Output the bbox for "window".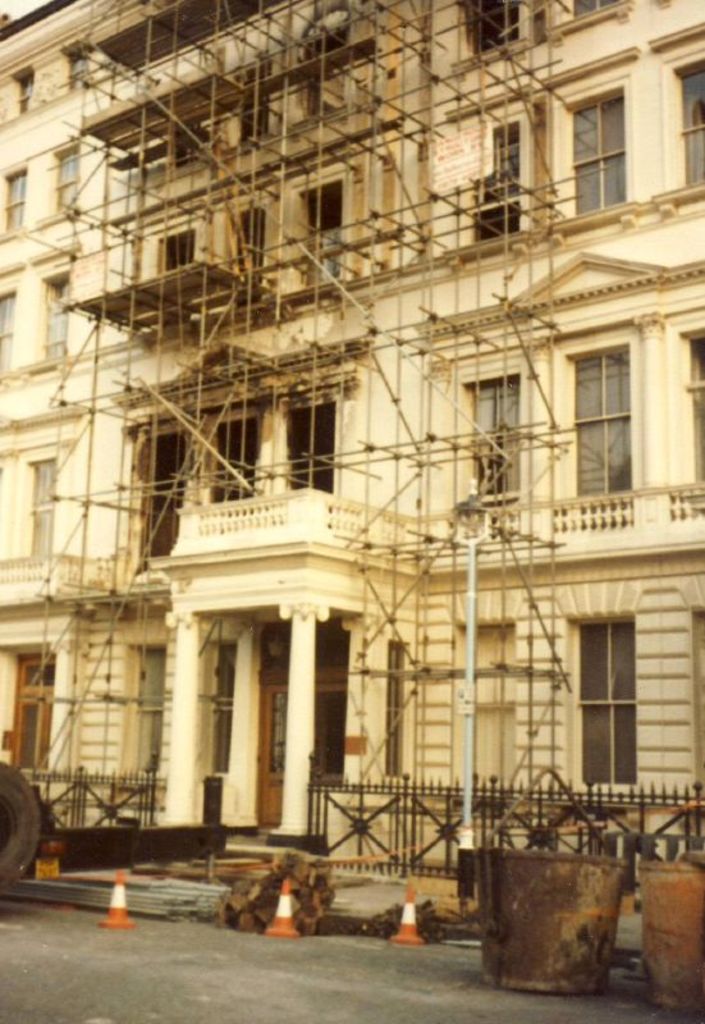
[x1=461, y1=364, x2=523, y2=517].
